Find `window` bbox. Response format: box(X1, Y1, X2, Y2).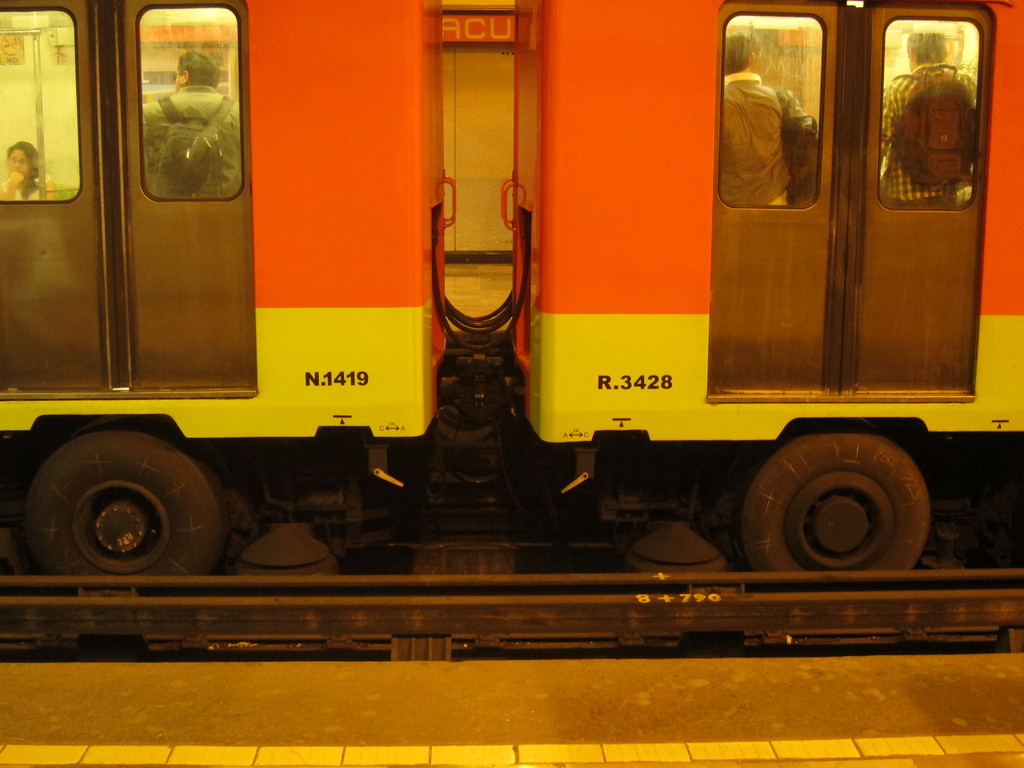
box(136, 4, 246, 198).
